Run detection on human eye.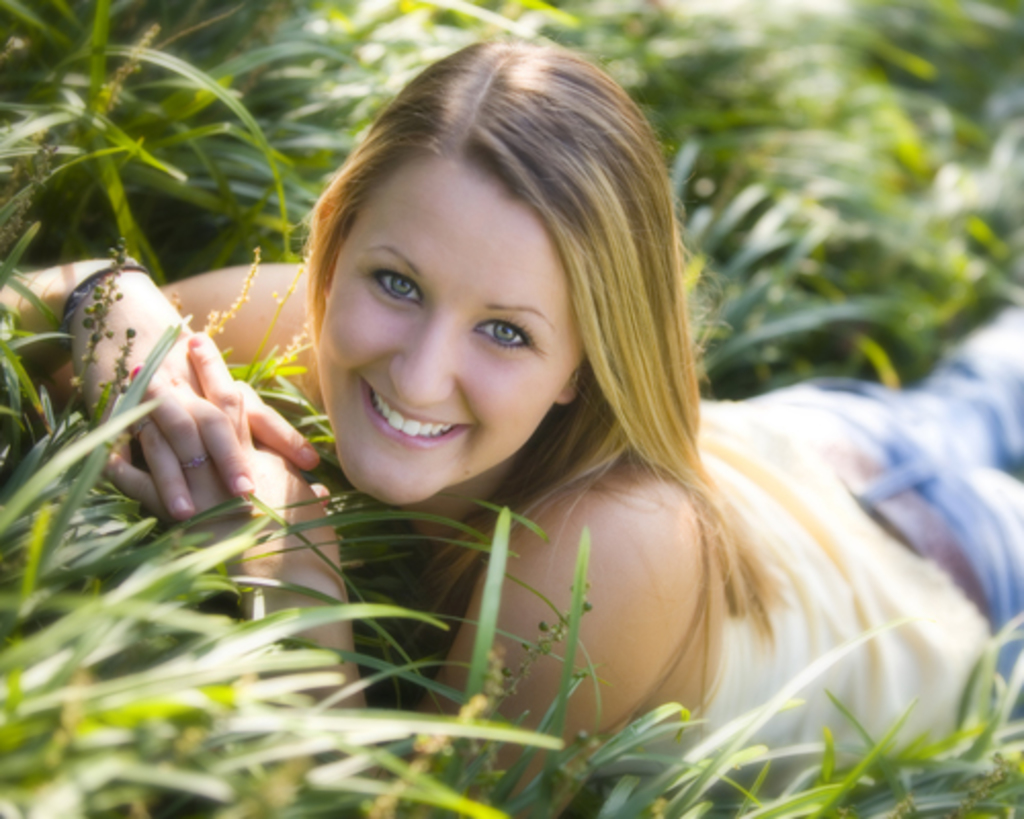
Result: (471,317,549,356).
